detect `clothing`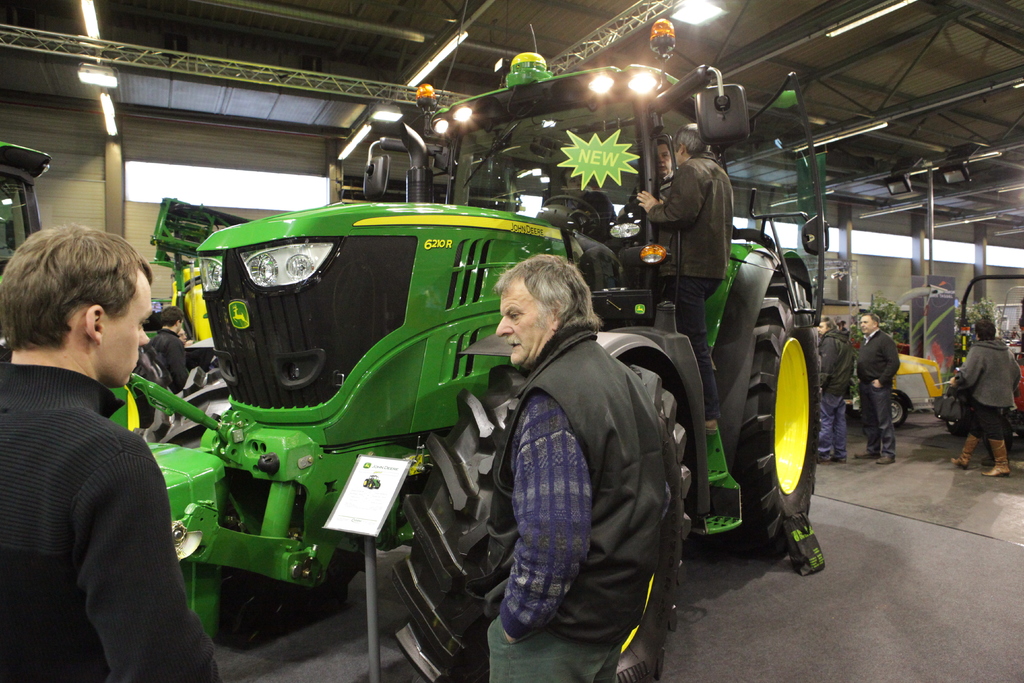
l=465, t=318, r=671, b=682
